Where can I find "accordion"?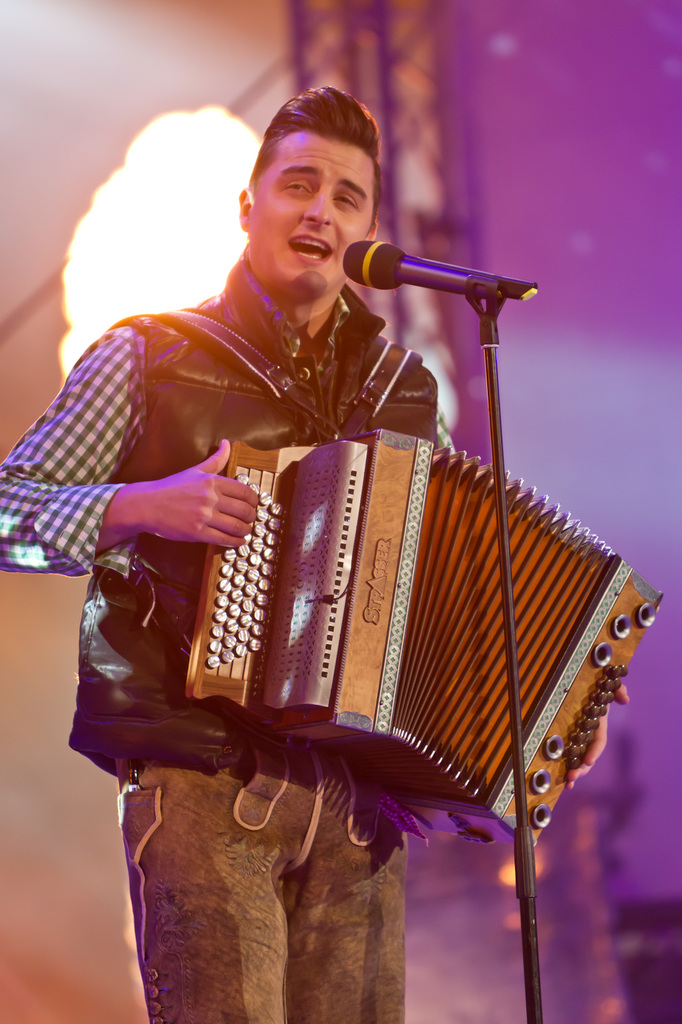
You can find it at bbox=(141, 421, 633, 901).
